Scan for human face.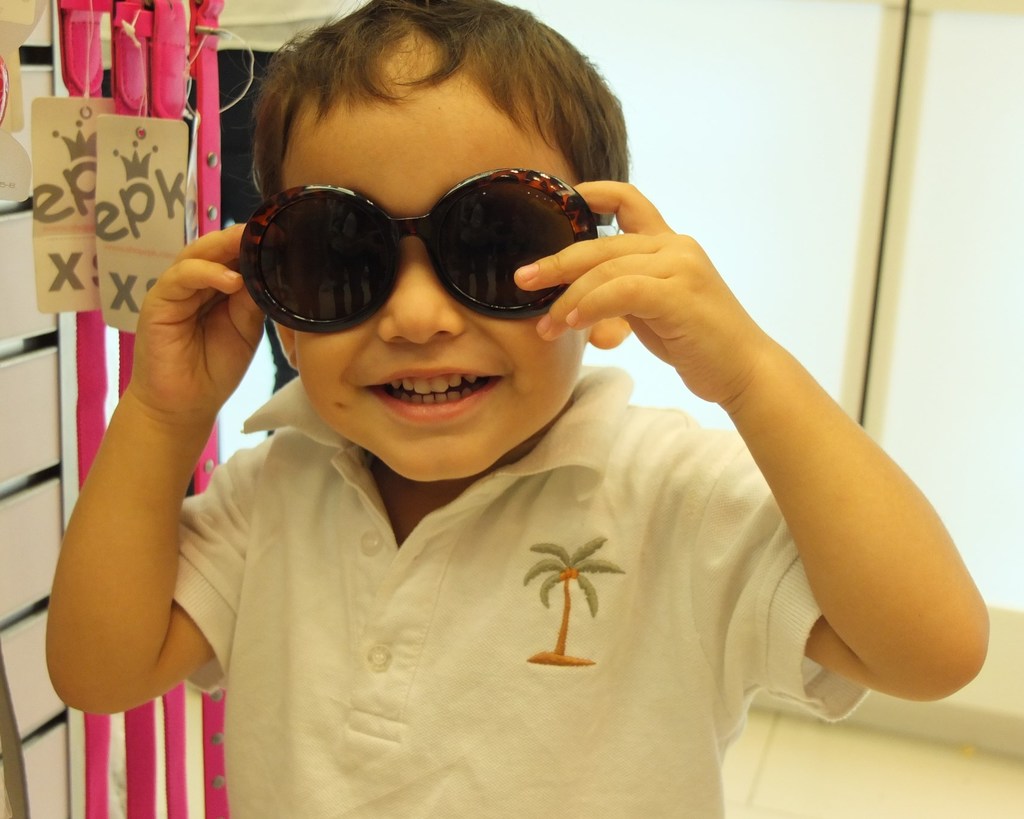
Scan result: Rect(238, 58, 600, 477).
